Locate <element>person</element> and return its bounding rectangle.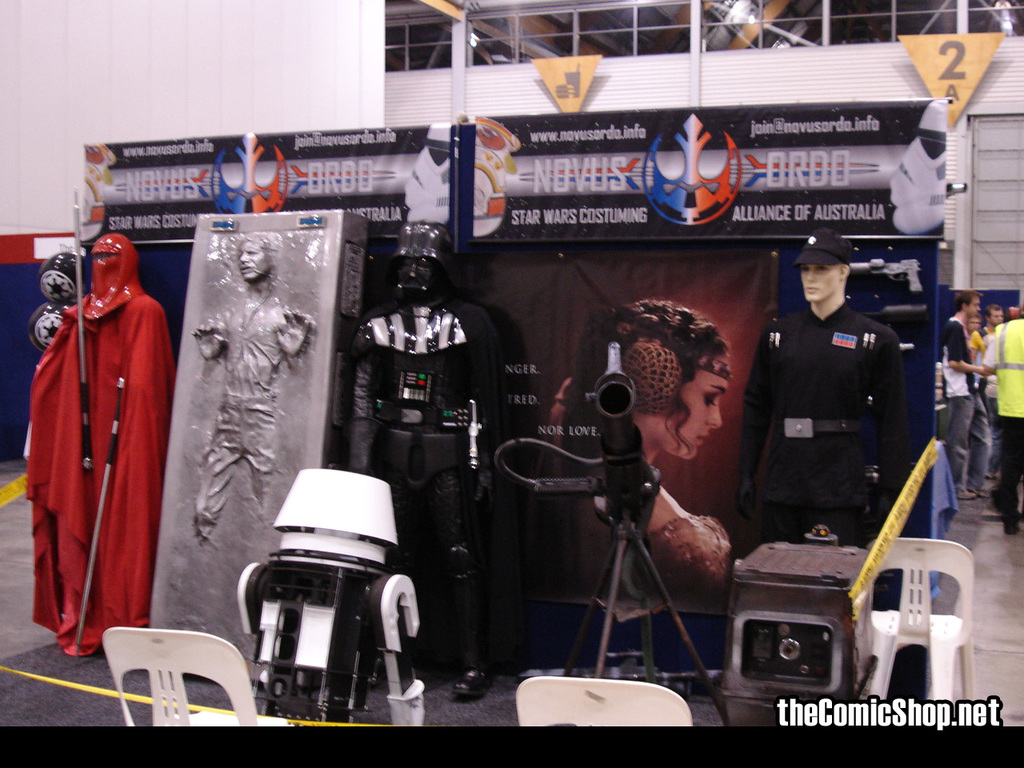
<region>197, 234, 313, 546</region>.
